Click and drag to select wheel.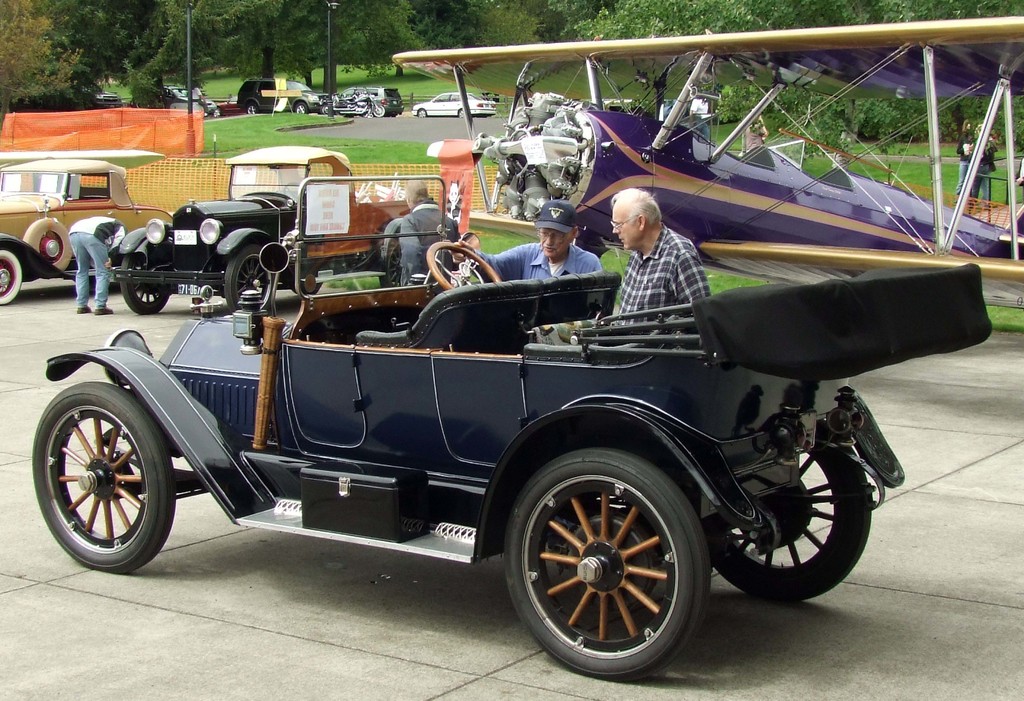
Selection: box(502, 449, 717, 684).
